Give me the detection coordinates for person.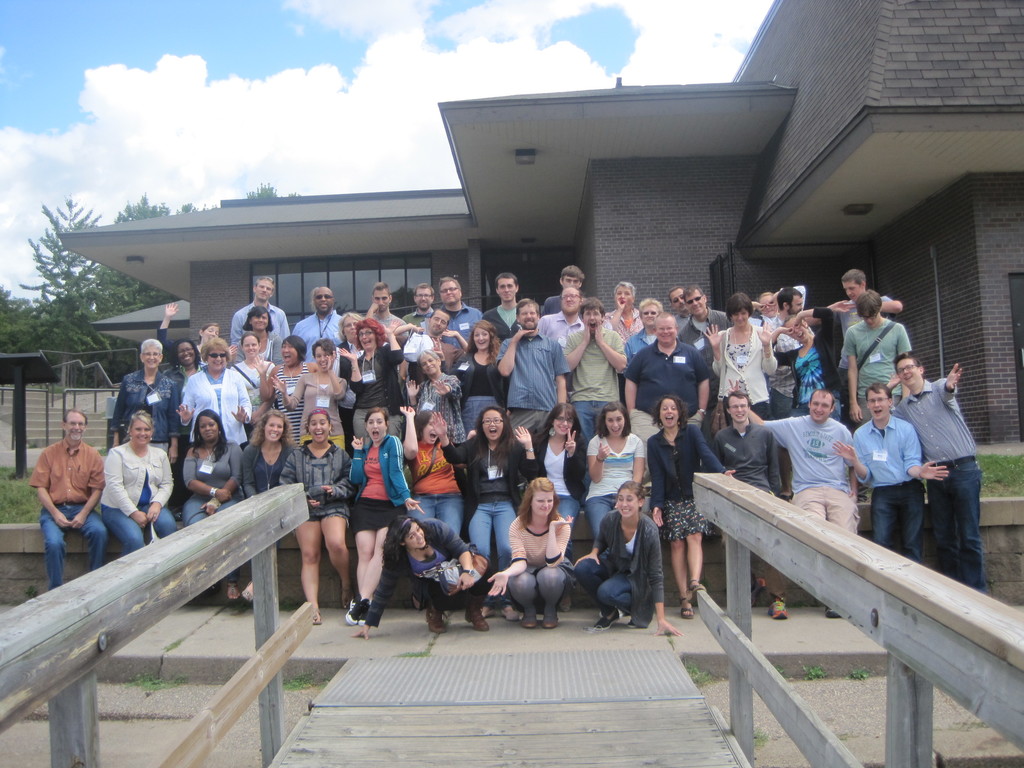
[237, 405, 293, 498].
